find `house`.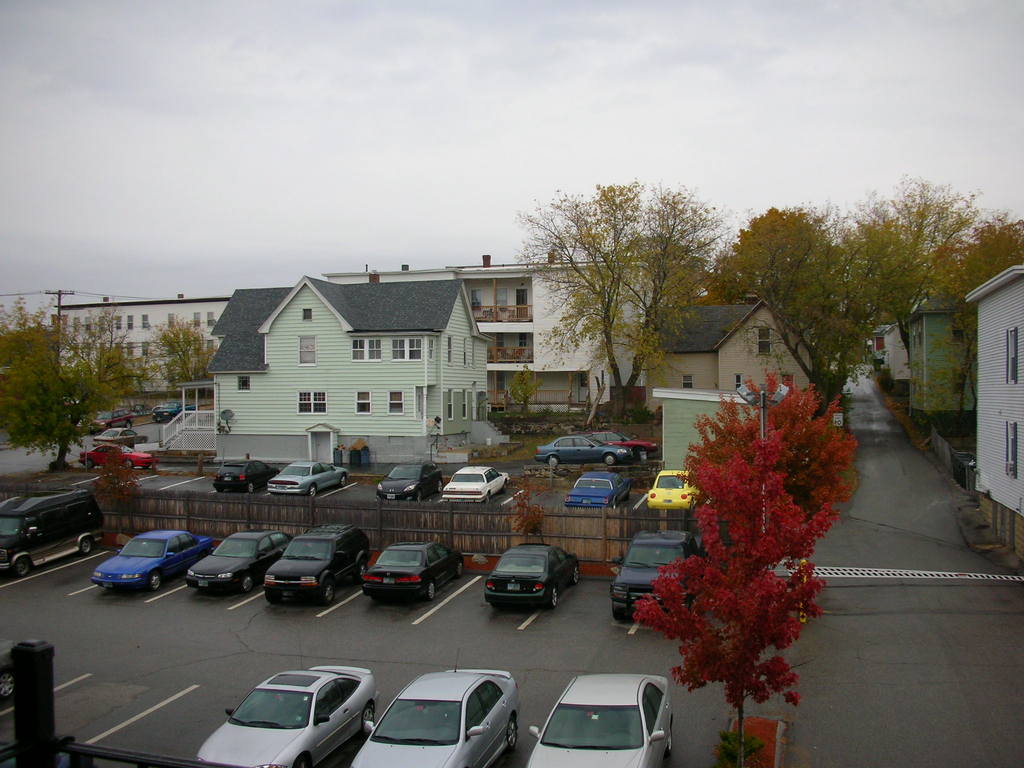
(449,261,661,428).
